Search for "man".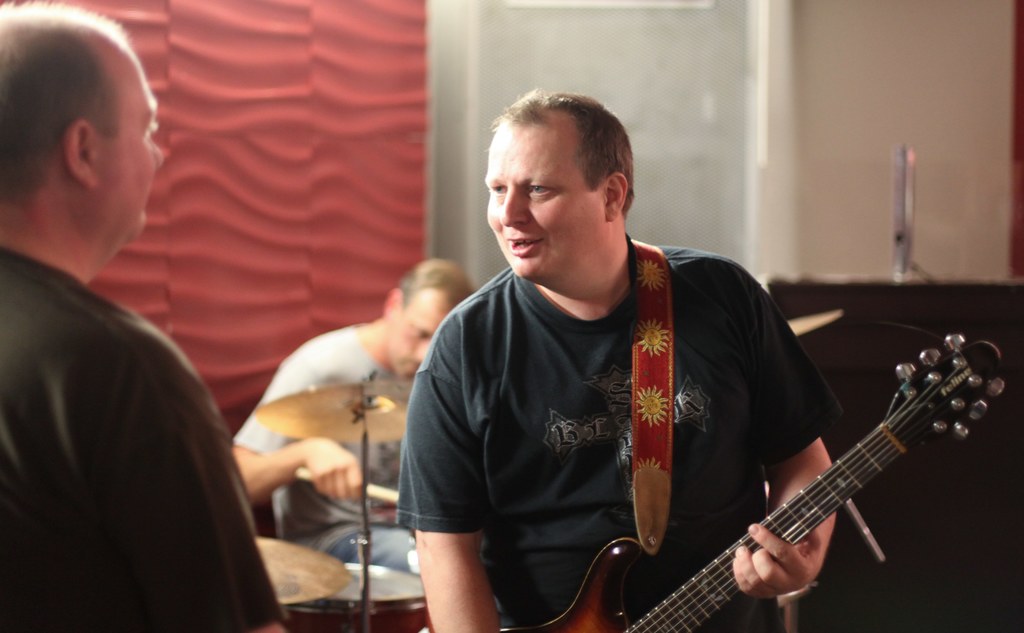
Found at {"x1": 392, "y1": 83, "x2": 843, "y2": 632}.
